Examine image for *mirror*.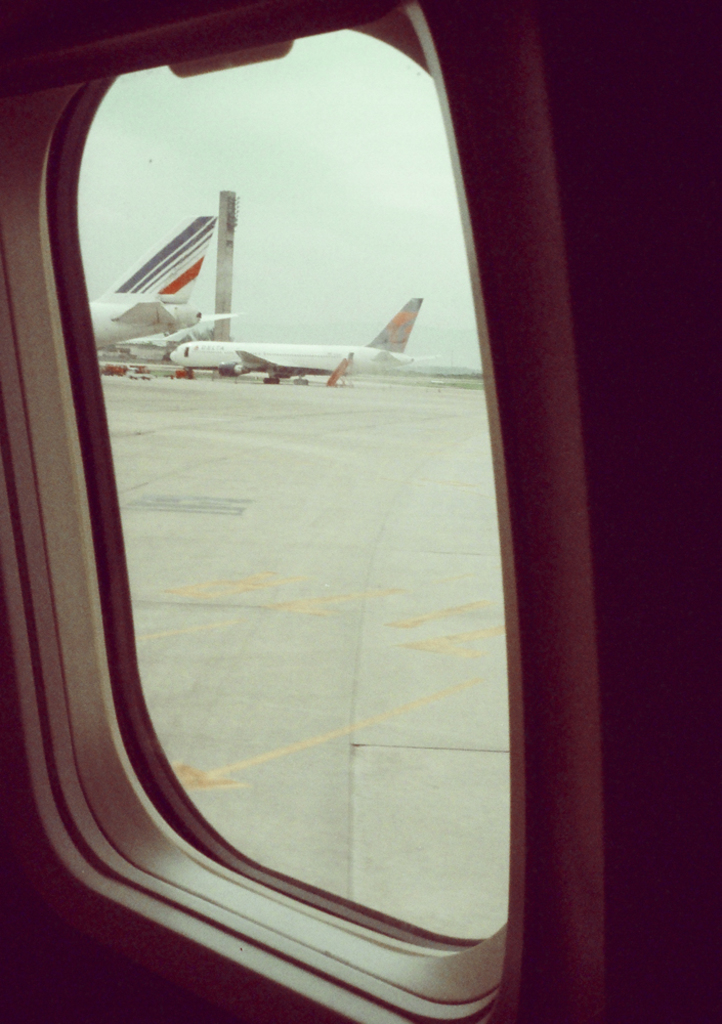
Examination result: [x1=73, y1=28, x2=507, y2=941].
